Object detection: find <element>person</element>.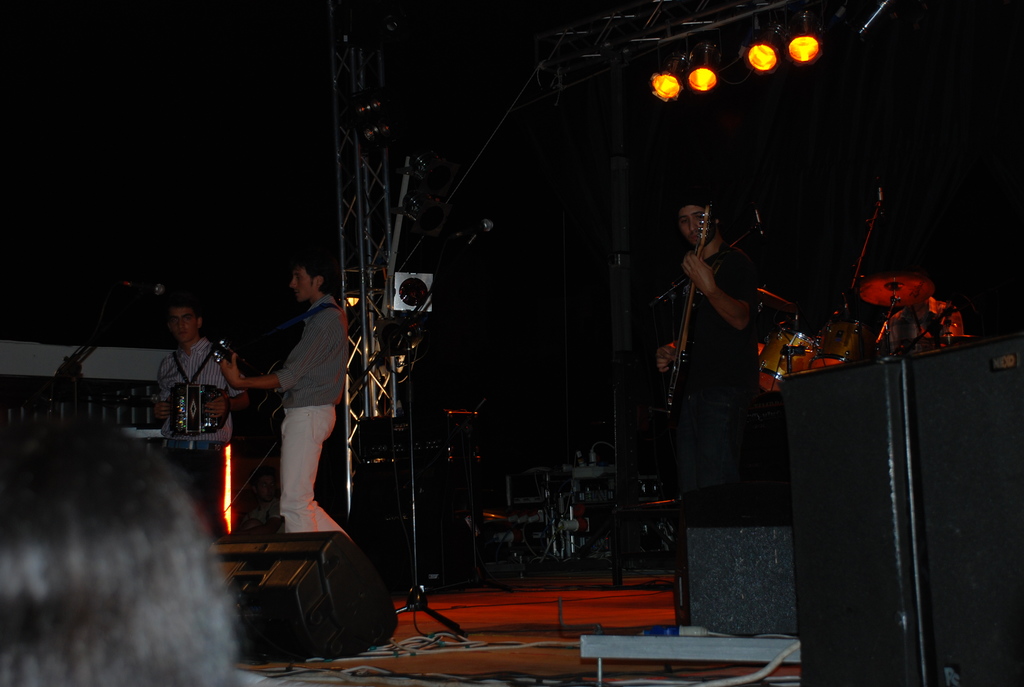
bbox=[219, 256, 355, 535].
